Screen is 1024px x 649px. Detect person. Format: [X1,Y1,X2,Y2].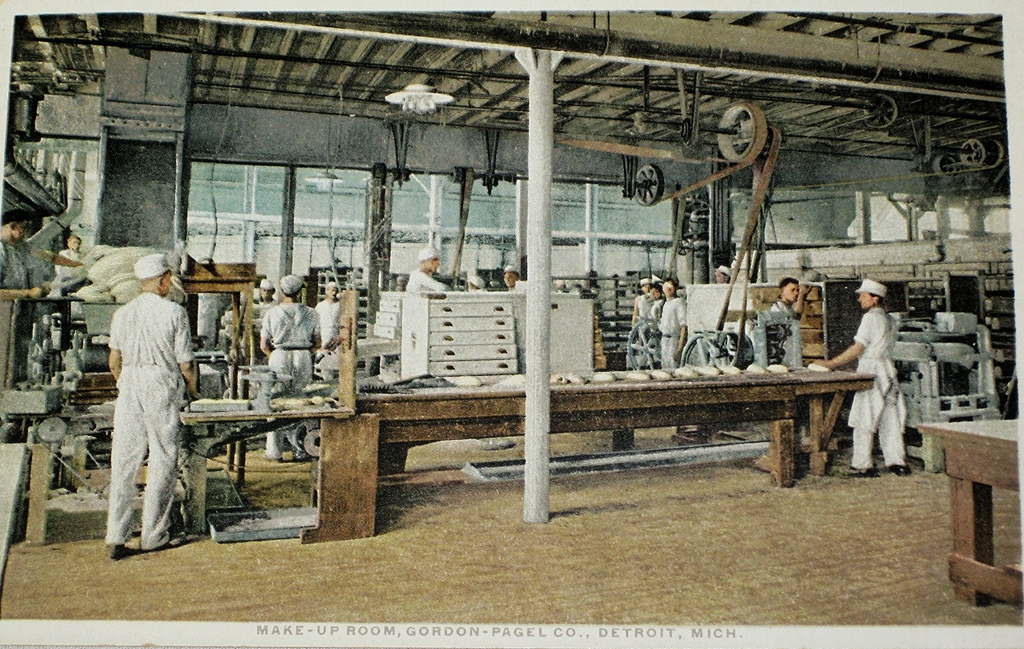
[257,273,322,462].
